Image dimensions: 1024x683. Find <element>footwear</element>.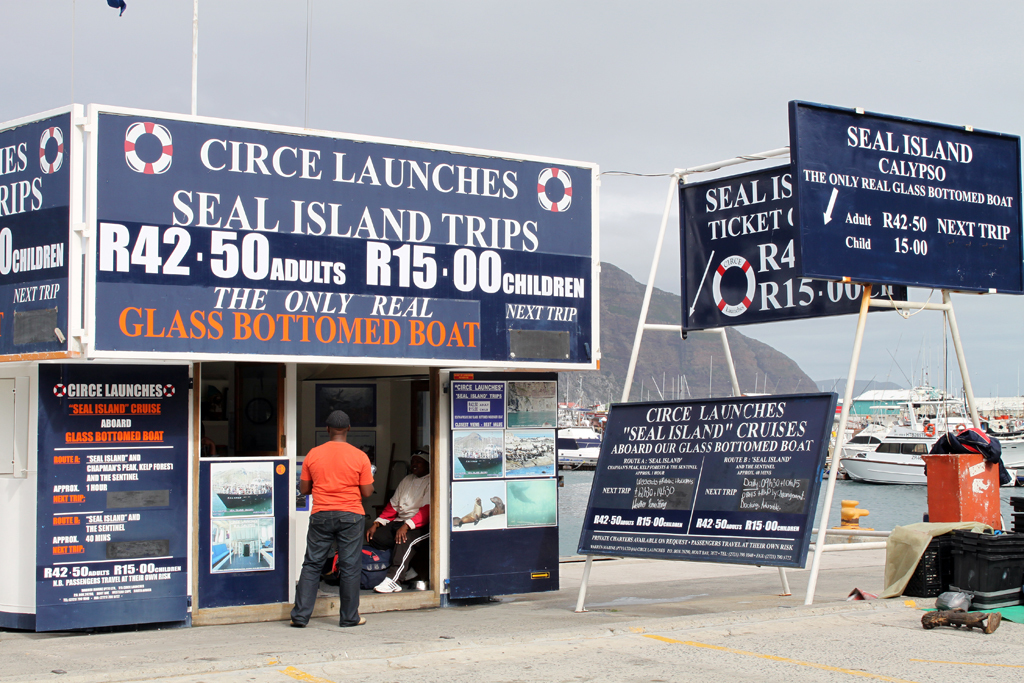
box(358, 611, 370, 626).
